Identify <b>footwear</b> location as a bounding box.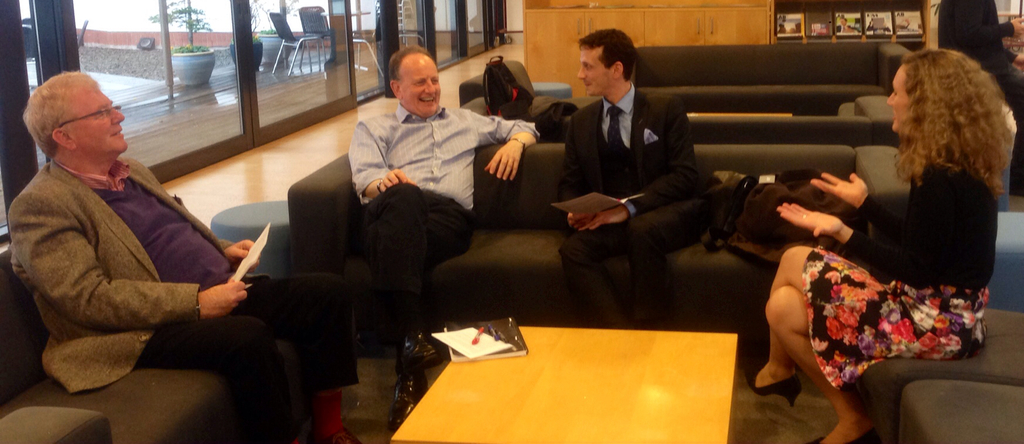
{"left": 740, "top": 368, "right": 799, "bottom": 408}.
